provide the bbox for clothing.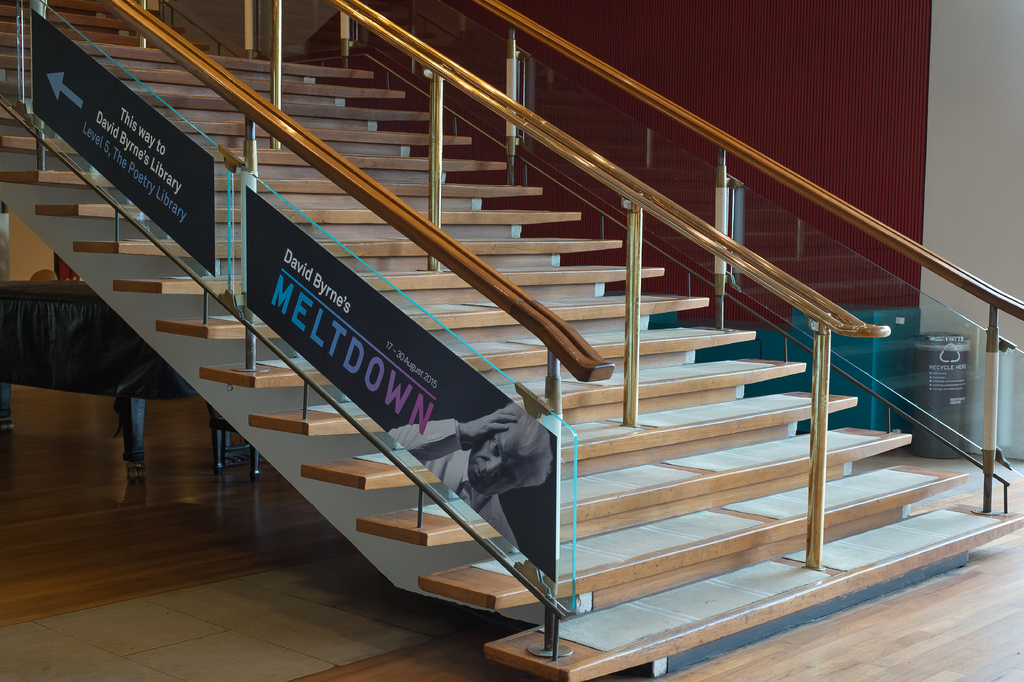
l=385, t=413, r=518, b=552.
